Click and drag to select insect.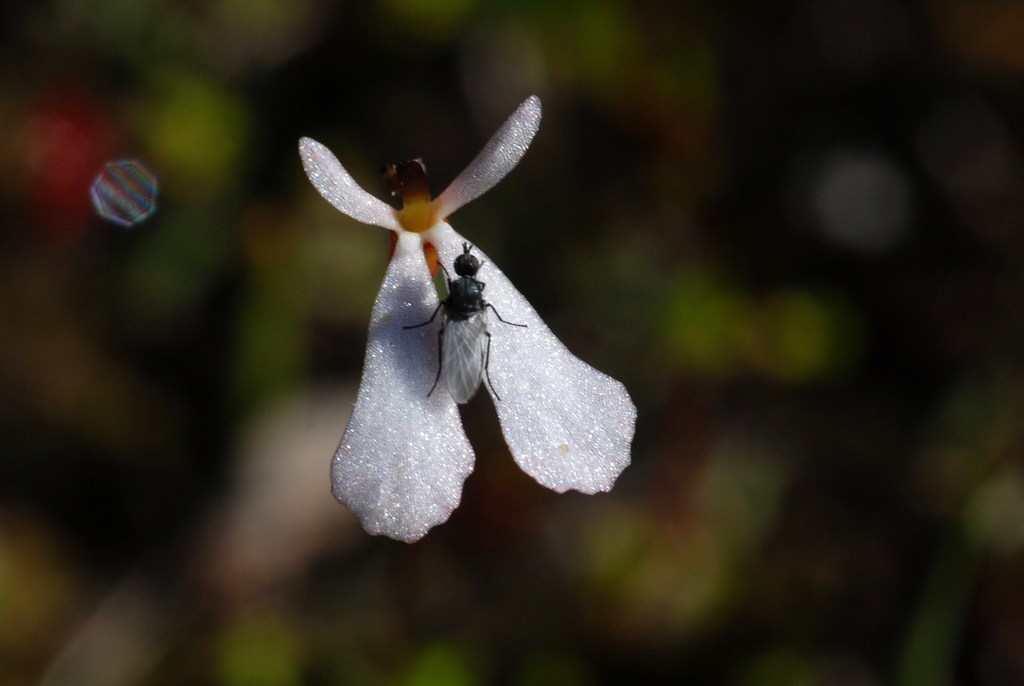
Selection: <bbox>403, 241, 525, 399</bbox>.
